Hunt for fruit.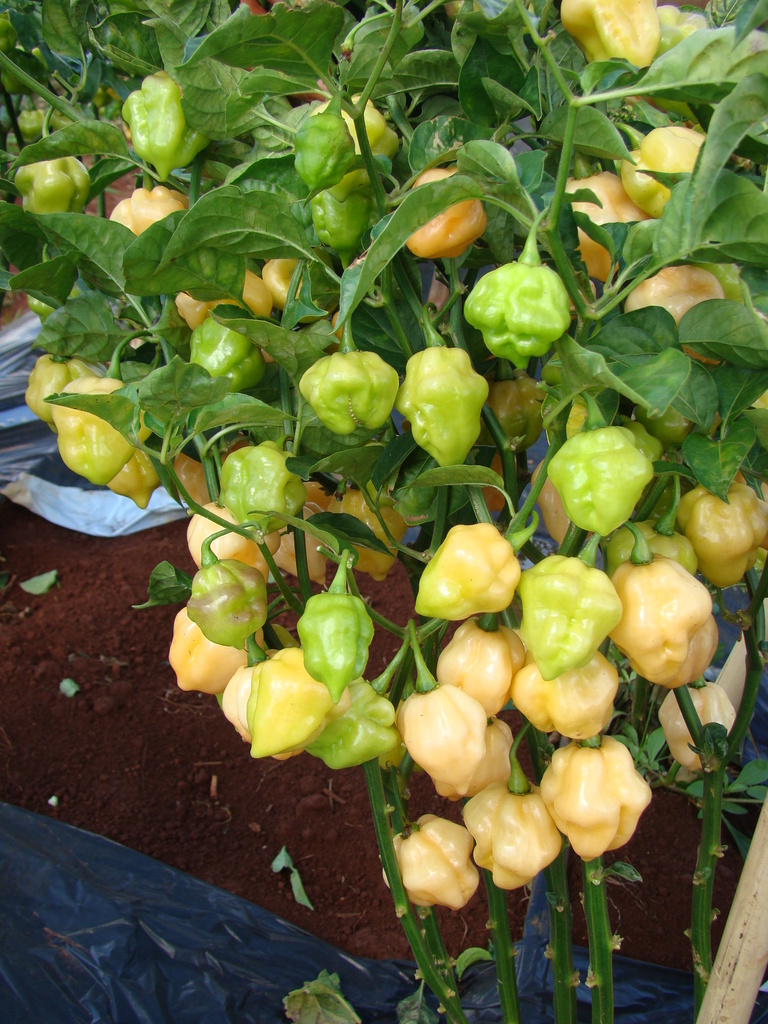
Hunted down at {"left": 651, "top": 1, "right": 703, "bottom": 55}.
